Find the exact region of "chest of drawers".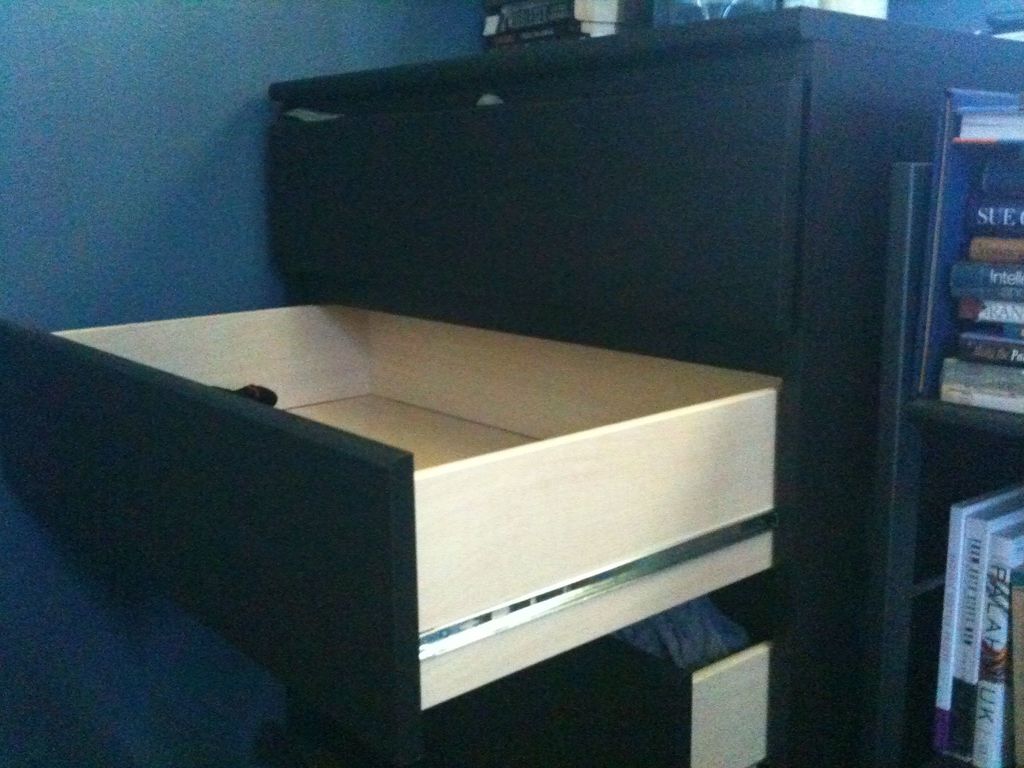
Exact region: bbox=(6, 5, 1023, 767).
